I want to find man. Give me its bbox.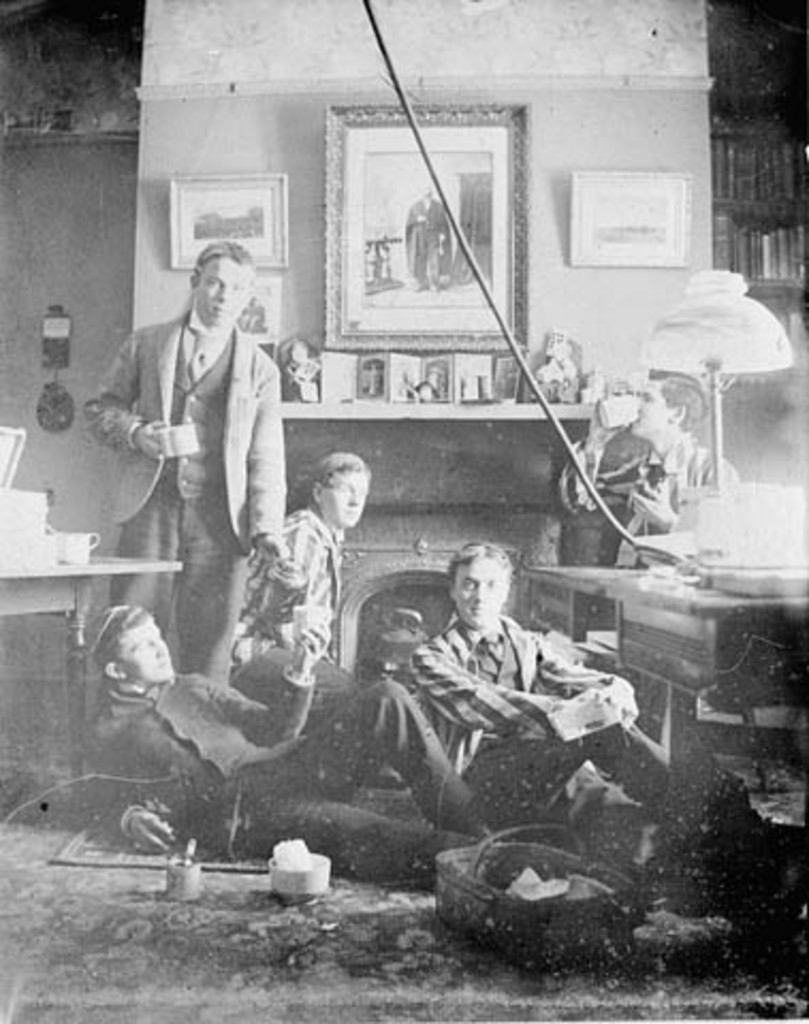
bbox(395, 179, 461, 301).
